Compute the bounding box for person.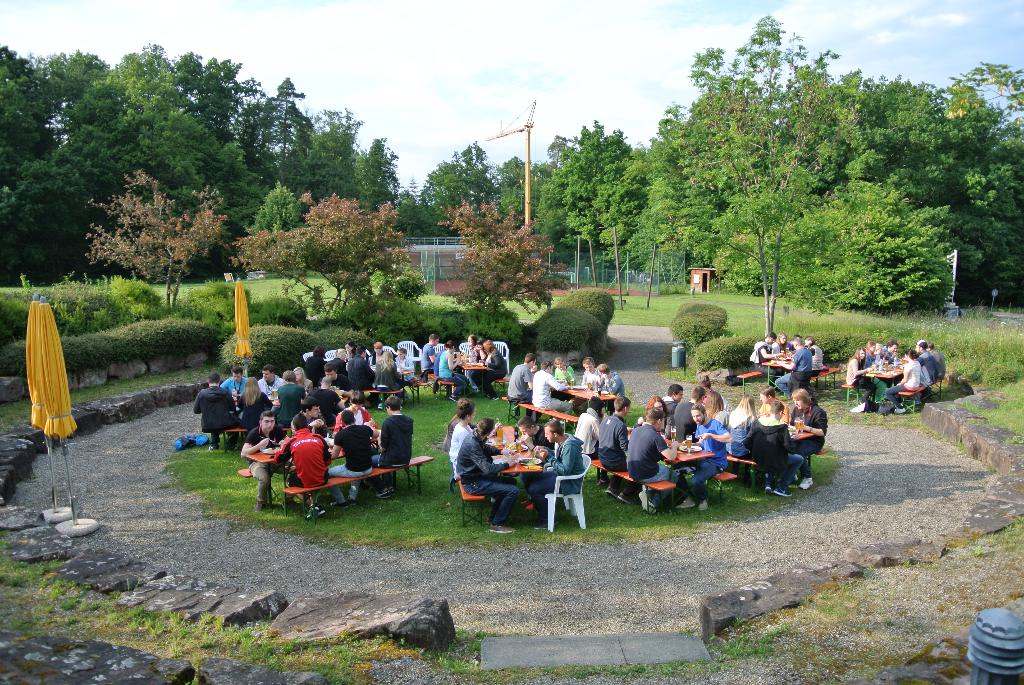
{"left": 803, "top": 333, "right": 823, "bottom": 375}.
